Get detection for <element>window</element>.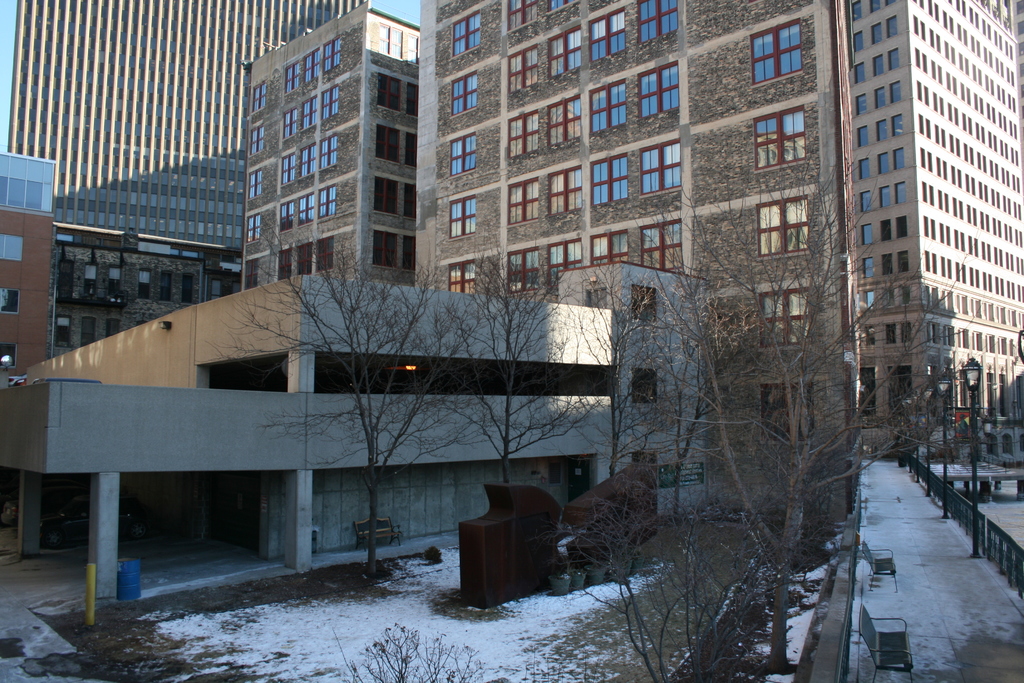
Detection: 545 240 582 284.
